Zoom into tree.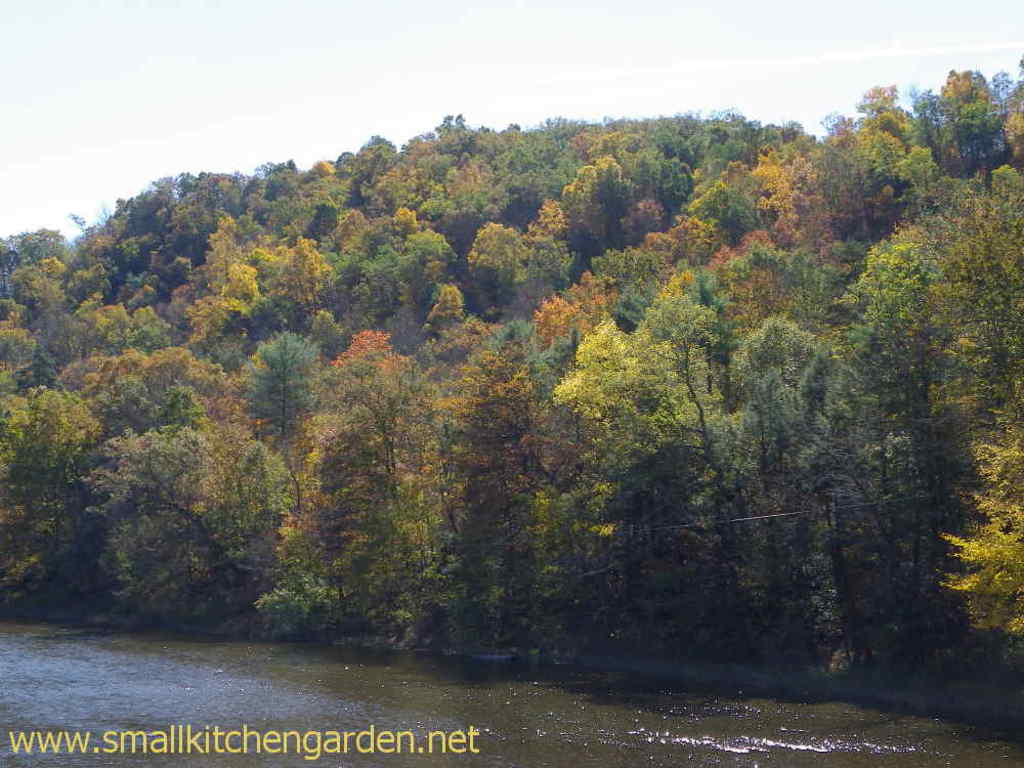
Zoom target: bbox=[227, 323, 312, 461].
